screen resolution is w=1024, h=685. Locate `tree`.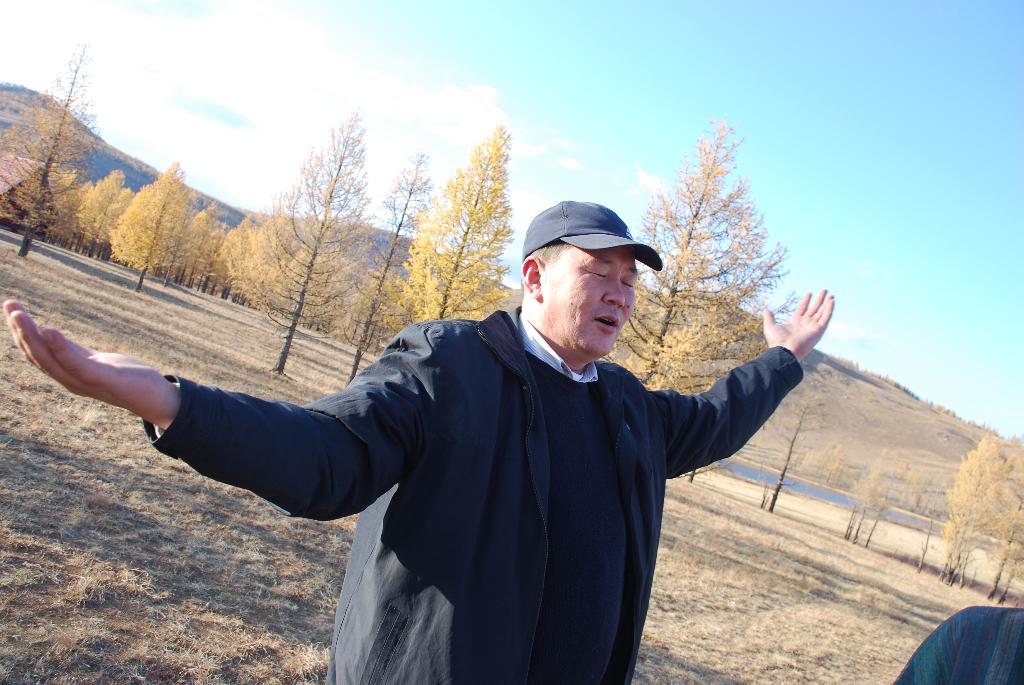
596 121 794 399.
